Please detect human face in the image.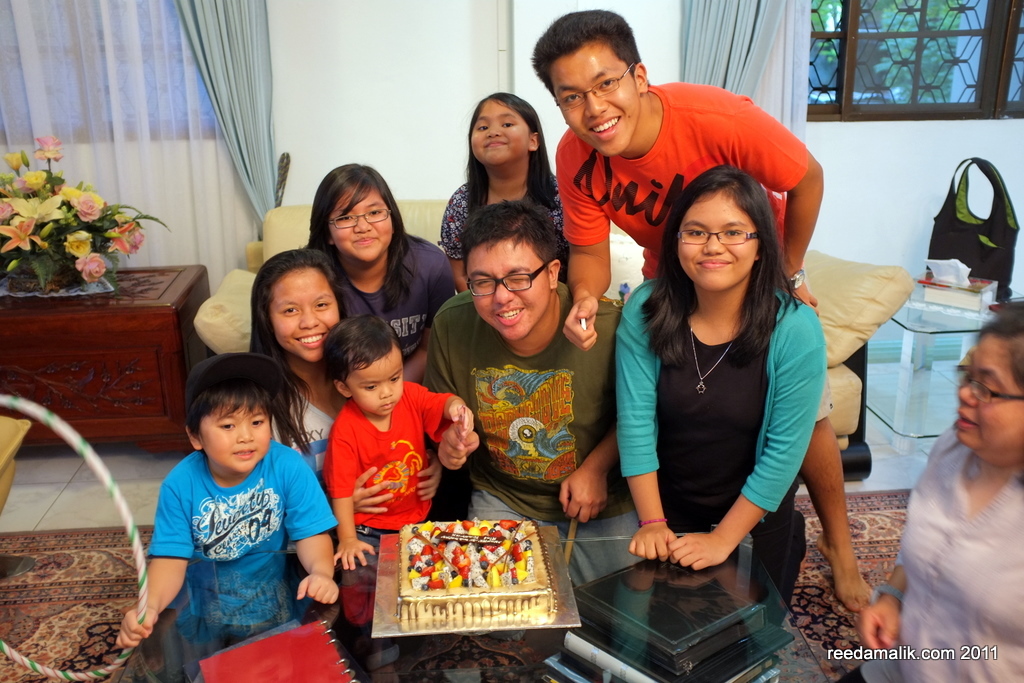
<region>200, 398, 269, 474</region>.
